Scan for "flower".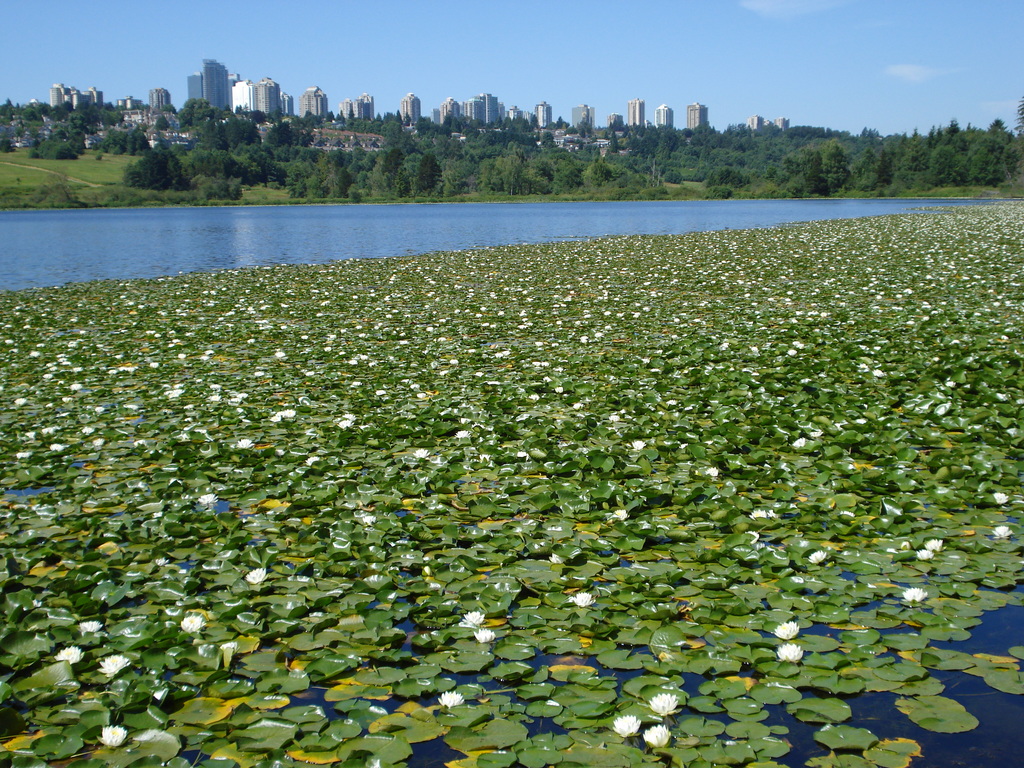
Scan result: <bbox>988, 524, 1013, 538</bbox>.
